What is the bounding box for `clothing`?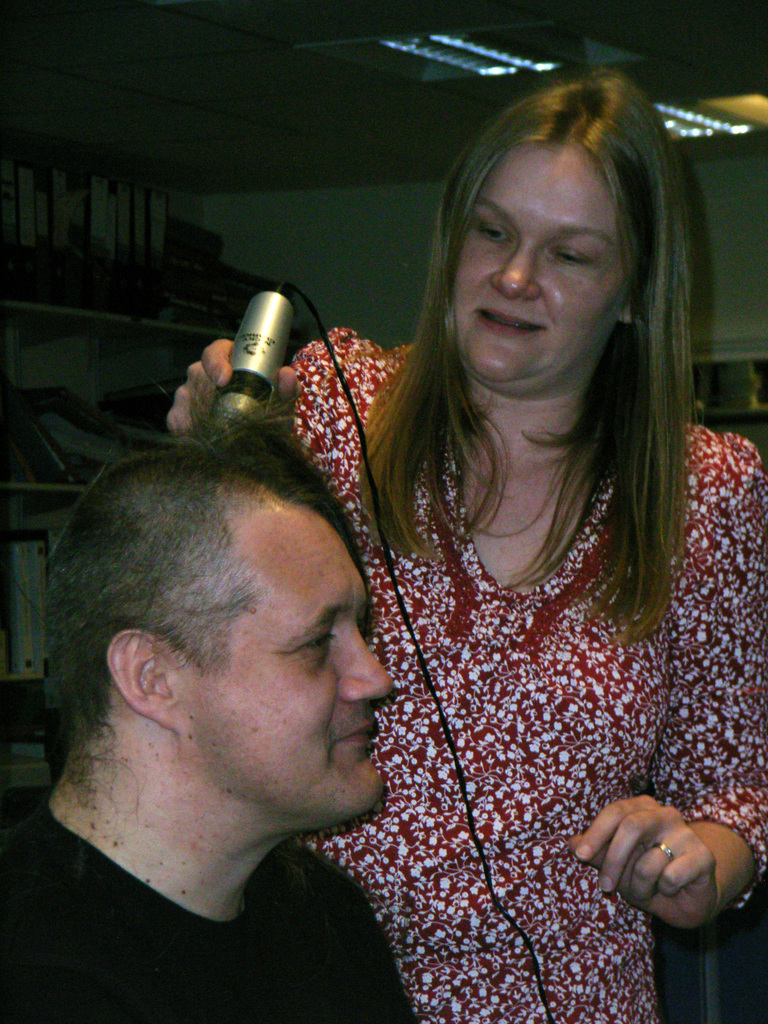
[0, 764, 422, 1023].
